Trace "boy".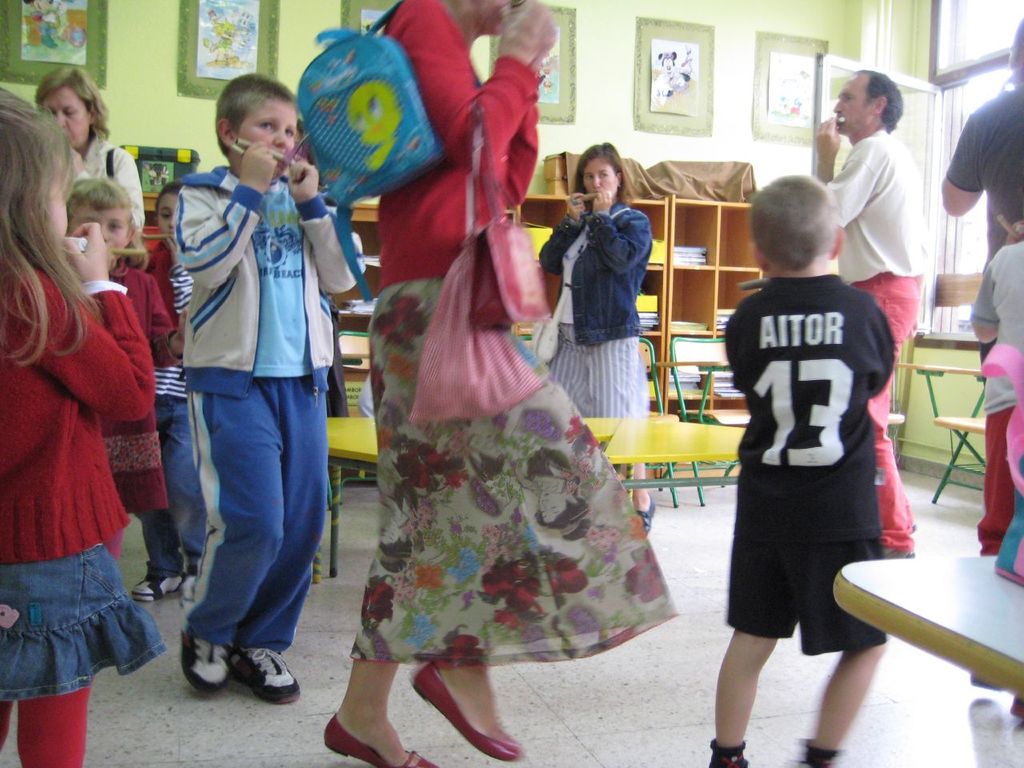
Traced to {"x1": 125, "y1": 177, "x2": 209, "y2": 601}.
